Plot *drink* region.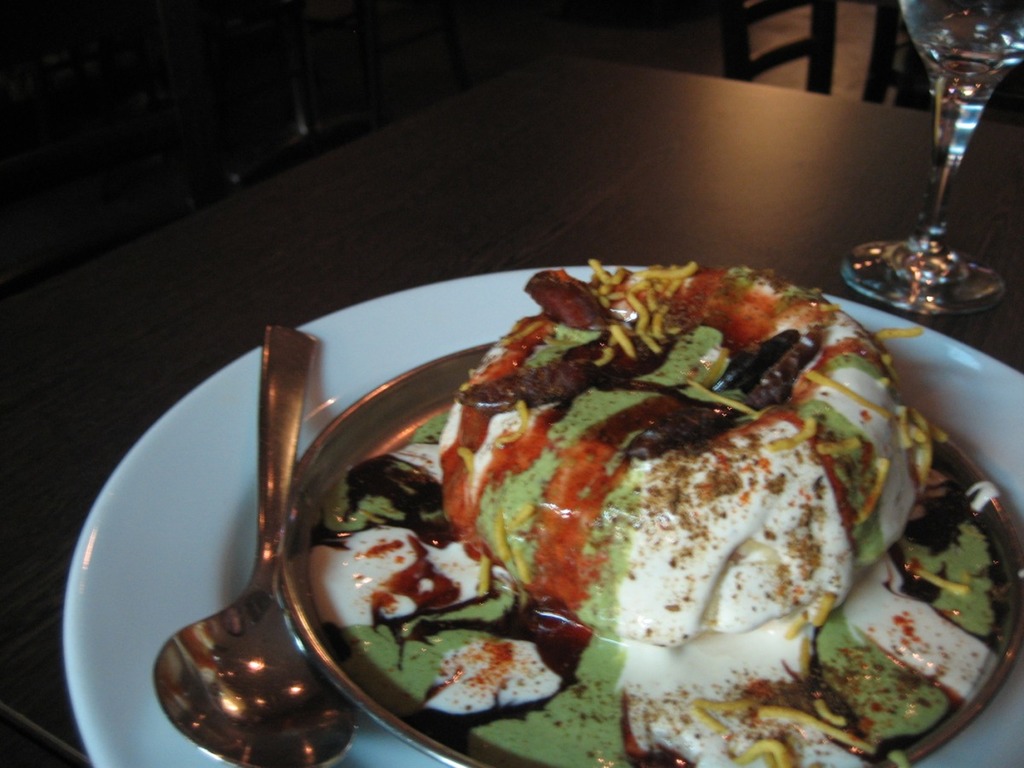
Plotted at (x1=923, y1=46, x2=1015, y2=80).
